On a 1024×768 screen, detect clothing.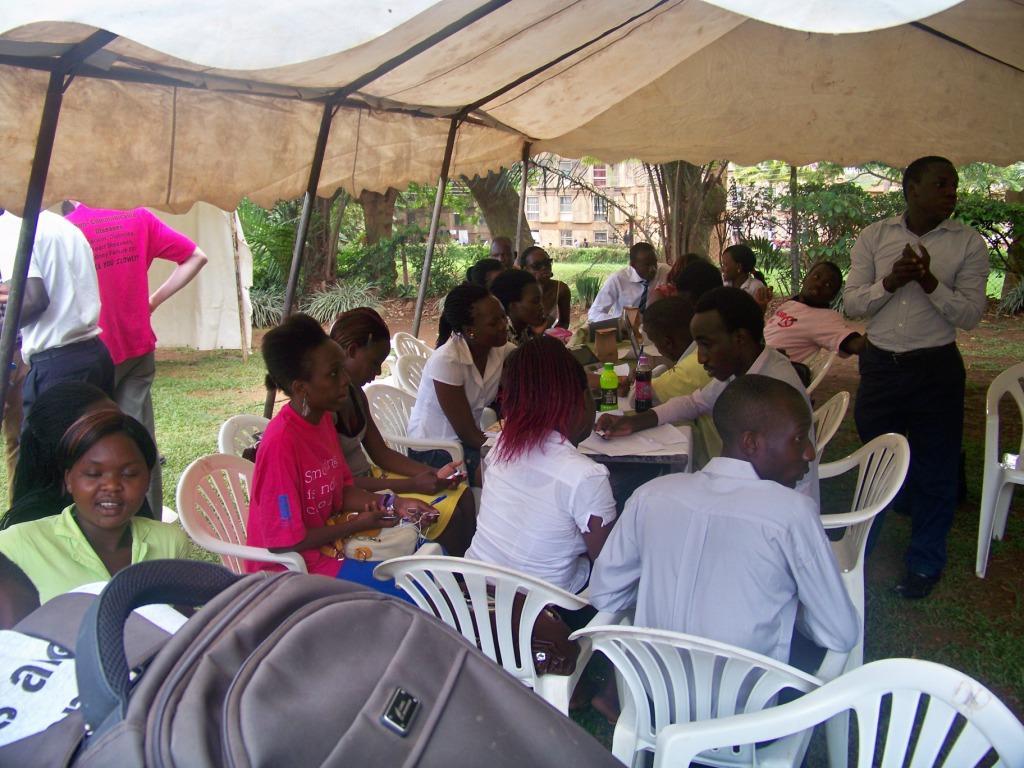
[x1=5, y1=214, x2=107, y2=438].
